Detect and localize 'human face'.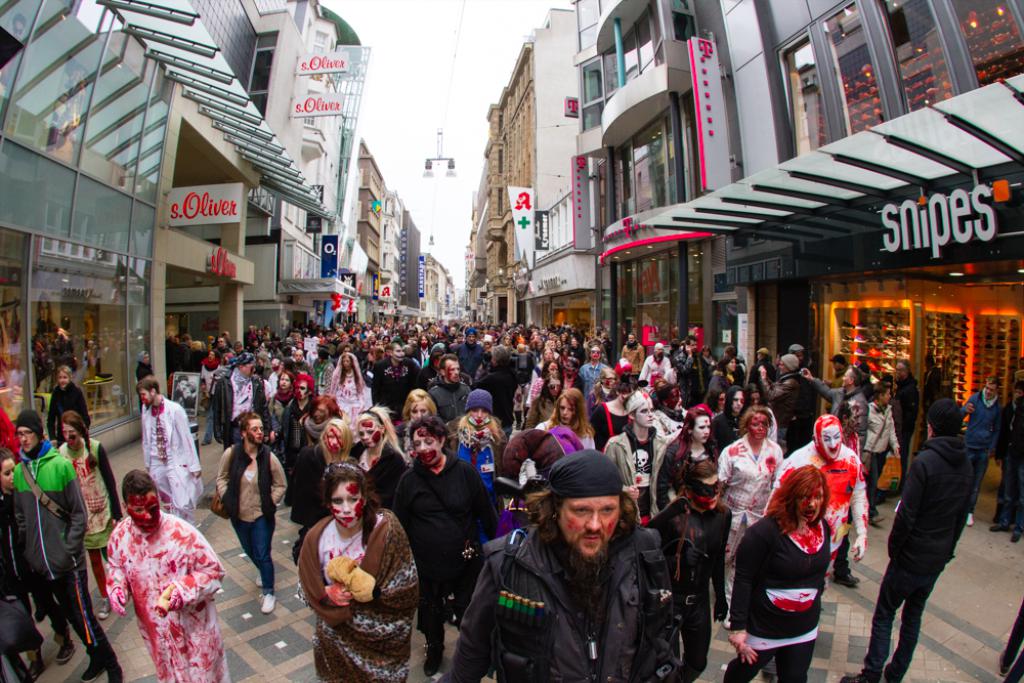
Localized at x1=141 y1=391 x2=155 y2=407.
